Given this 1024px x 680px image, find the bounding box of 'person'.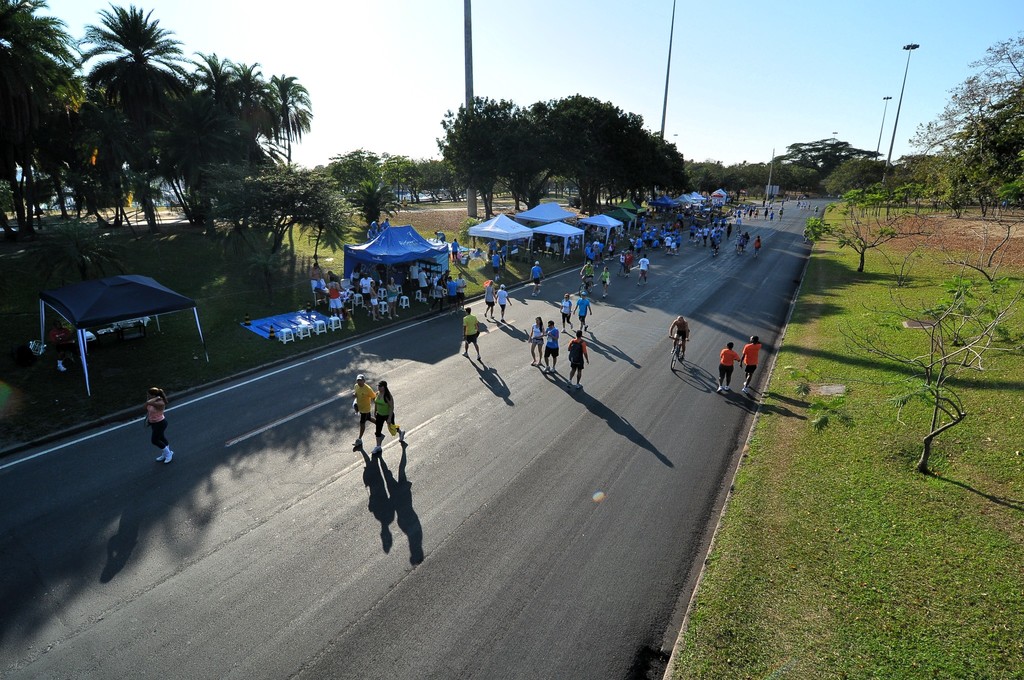
[left=596, top=266, right=612, bottom=298].
